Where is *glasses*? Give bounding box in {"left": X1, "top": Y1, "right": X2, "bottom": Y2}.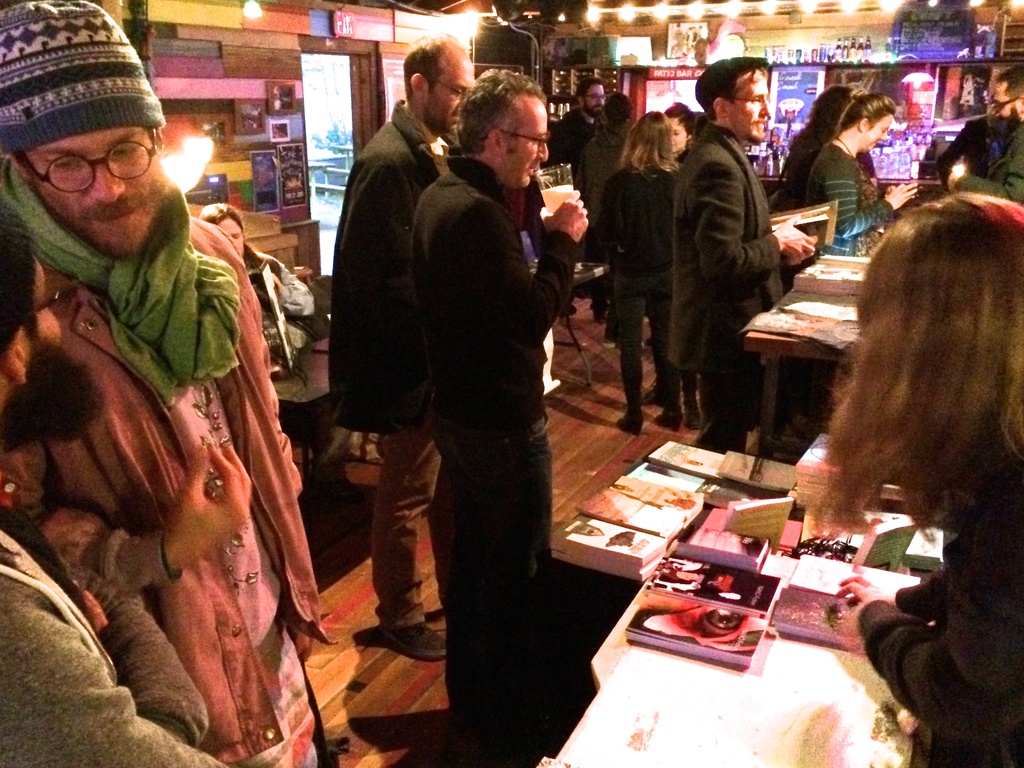
{"left": 984, "top": 94, "right": 1023, "bottom": 127}.
